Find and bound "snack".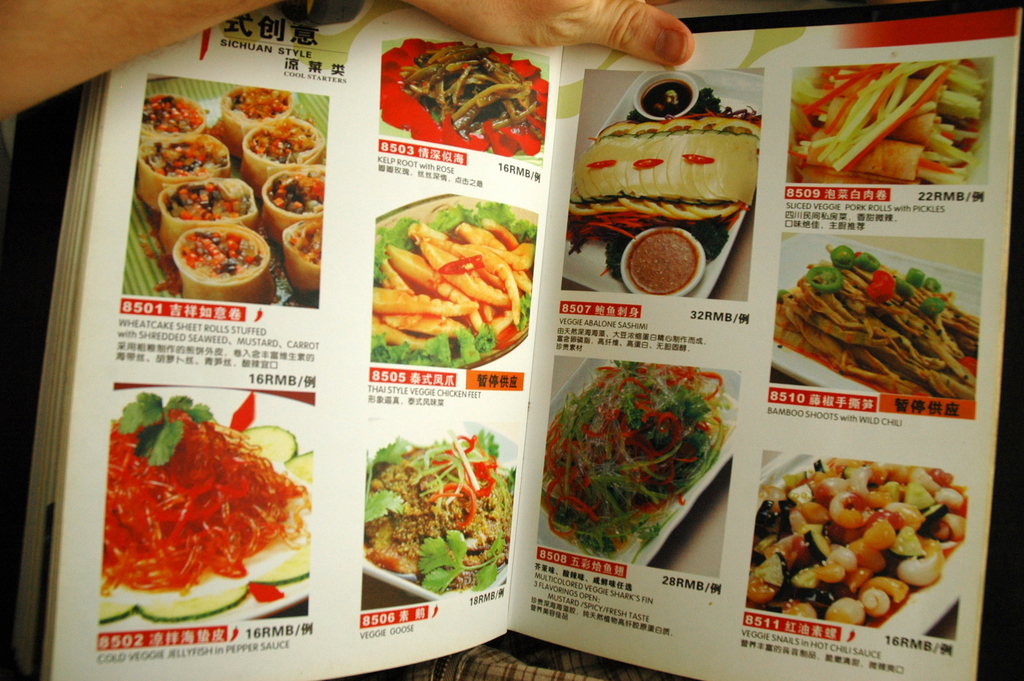
Bound: [x1=366, y1=192, x2=532, y2=377].
